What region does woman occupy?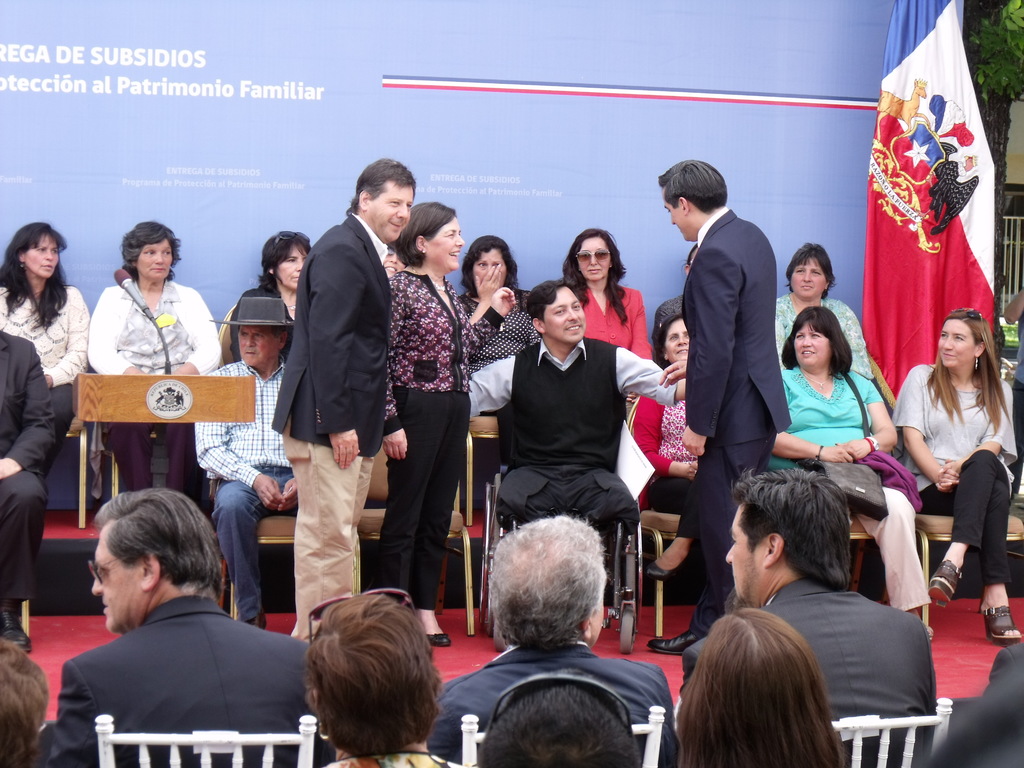
2 222 89 471.
